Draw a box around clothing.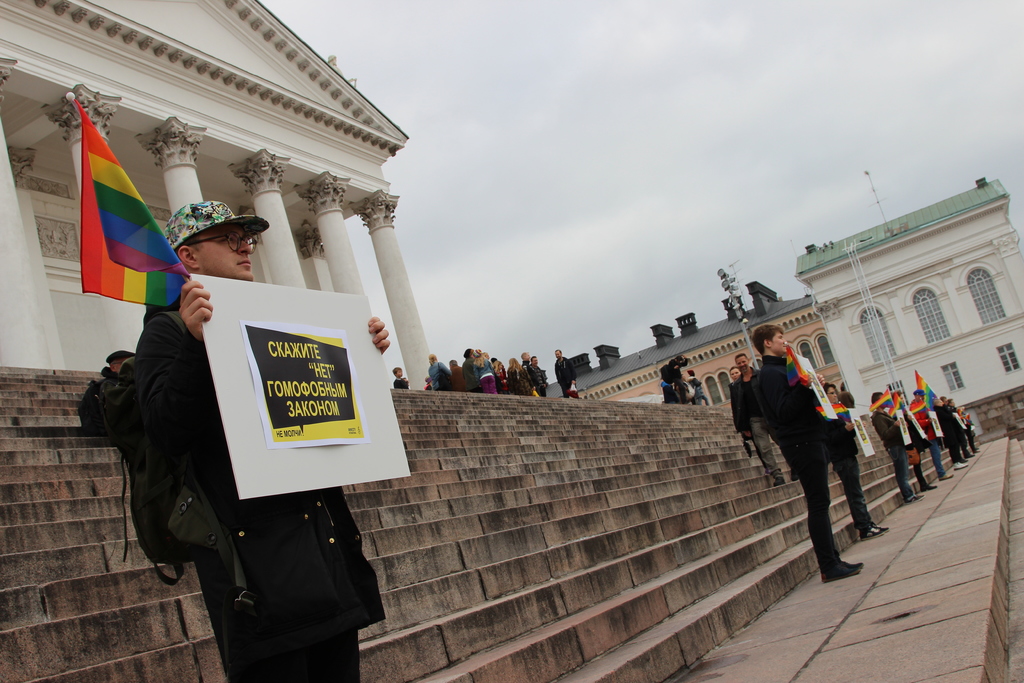
pyautogui.locateOnScreen(685, 377, 709, 406).
